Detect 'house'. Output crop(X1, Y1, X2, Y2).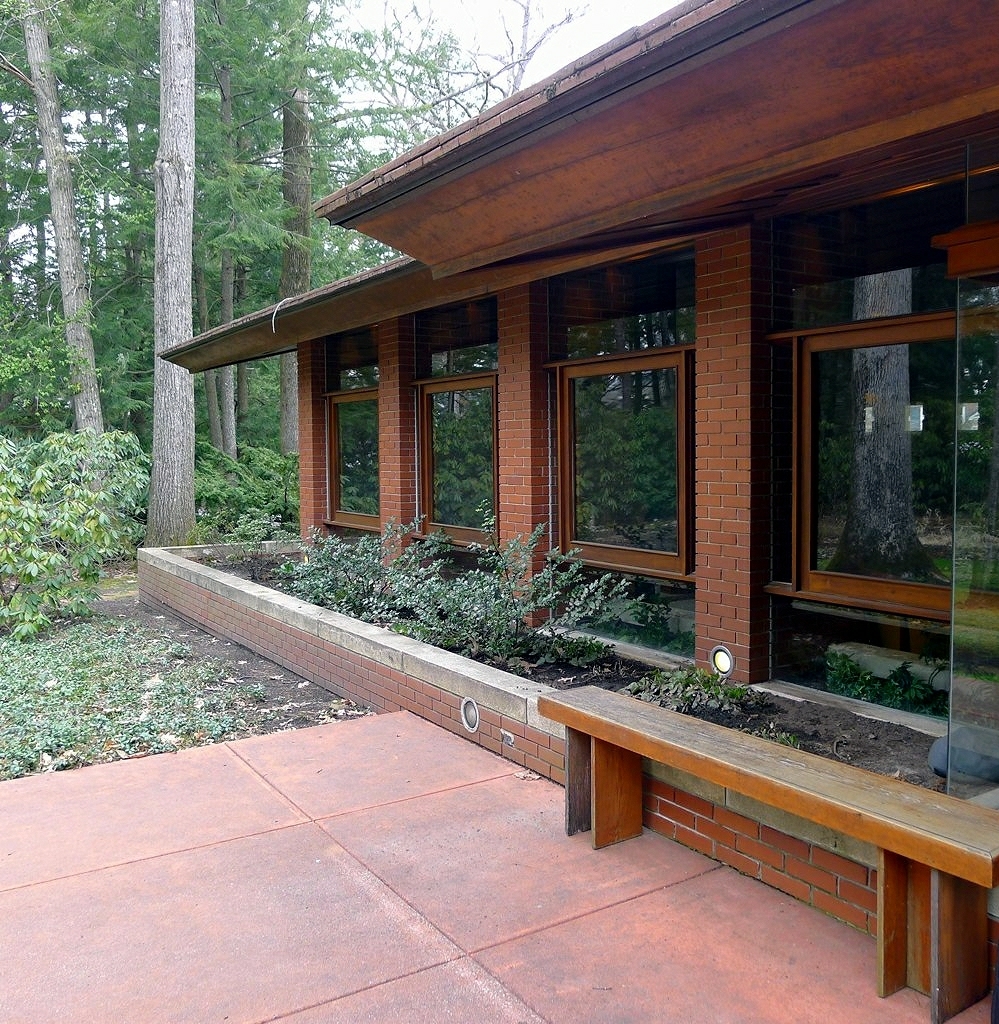
crop(210, 47, 921, 684).
